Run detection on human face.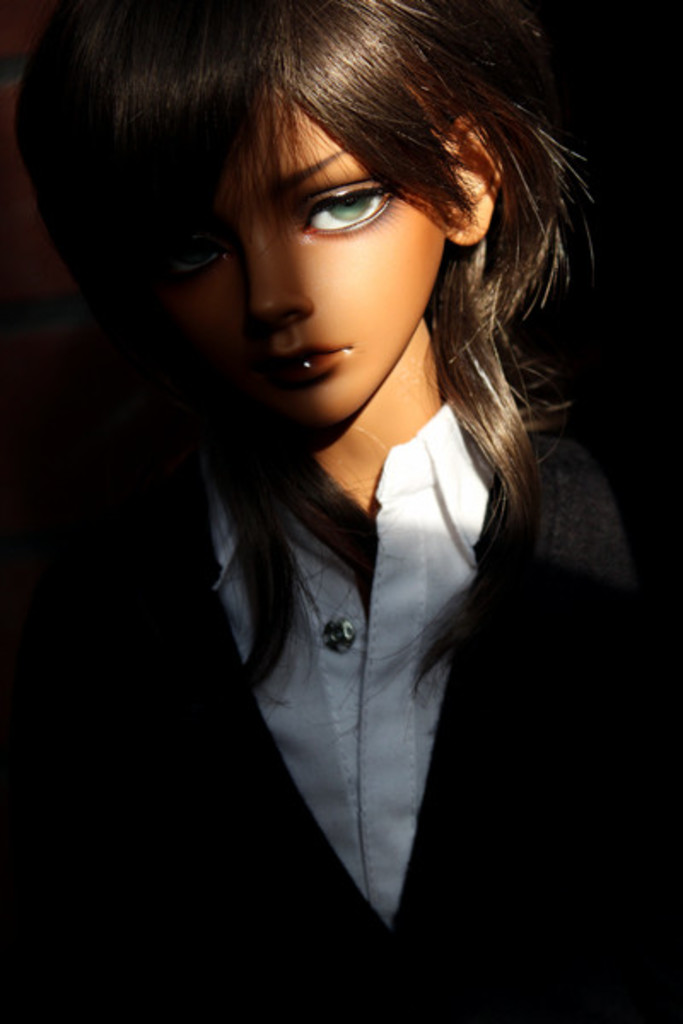
Result: pyautogui.locateOnScreen(147, 80, 451, 428).
